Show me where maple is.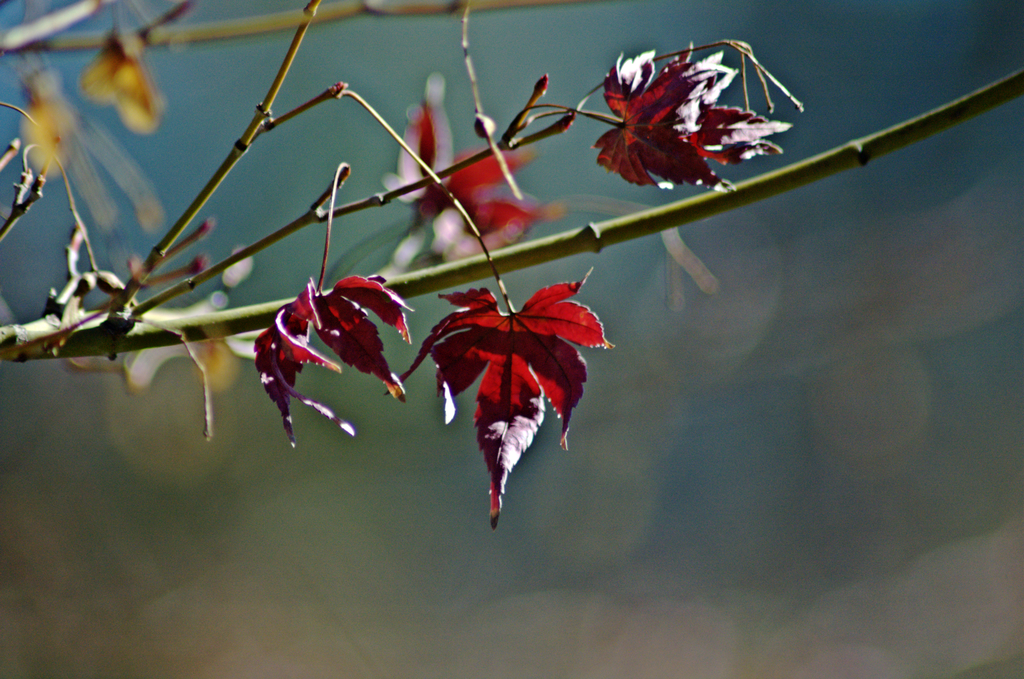
maple is at [left=386, top=265, right=618, bottom=530].
